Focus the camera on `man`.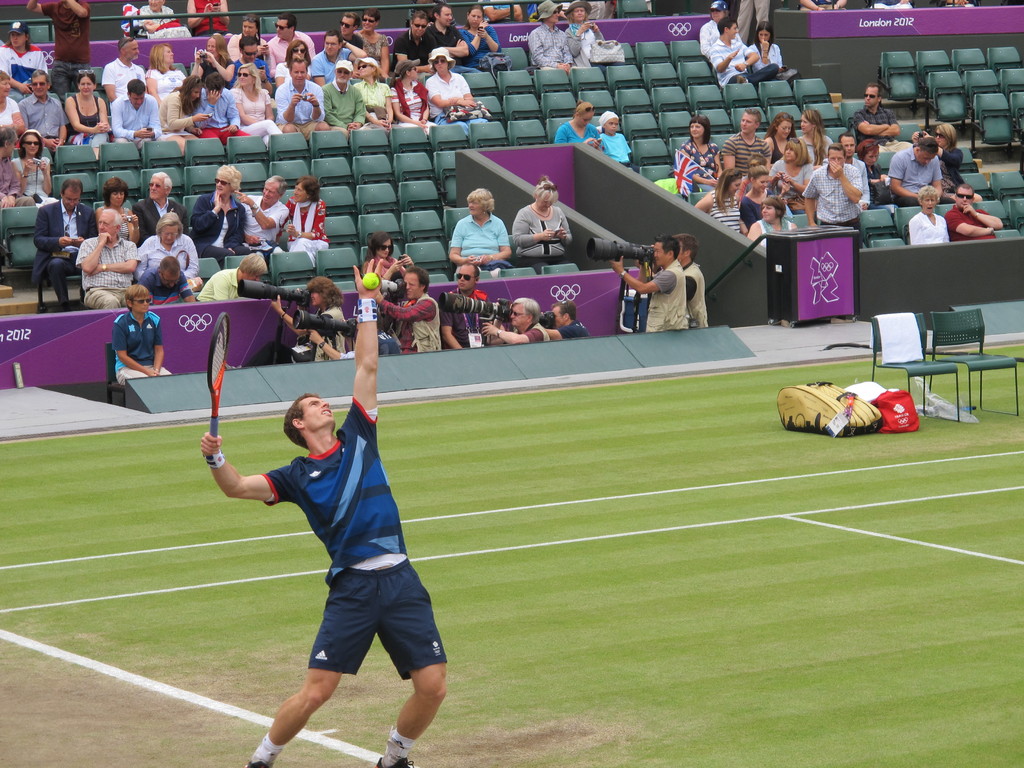
Focus region: [left=802, top=143, right=872, bottom=239].
